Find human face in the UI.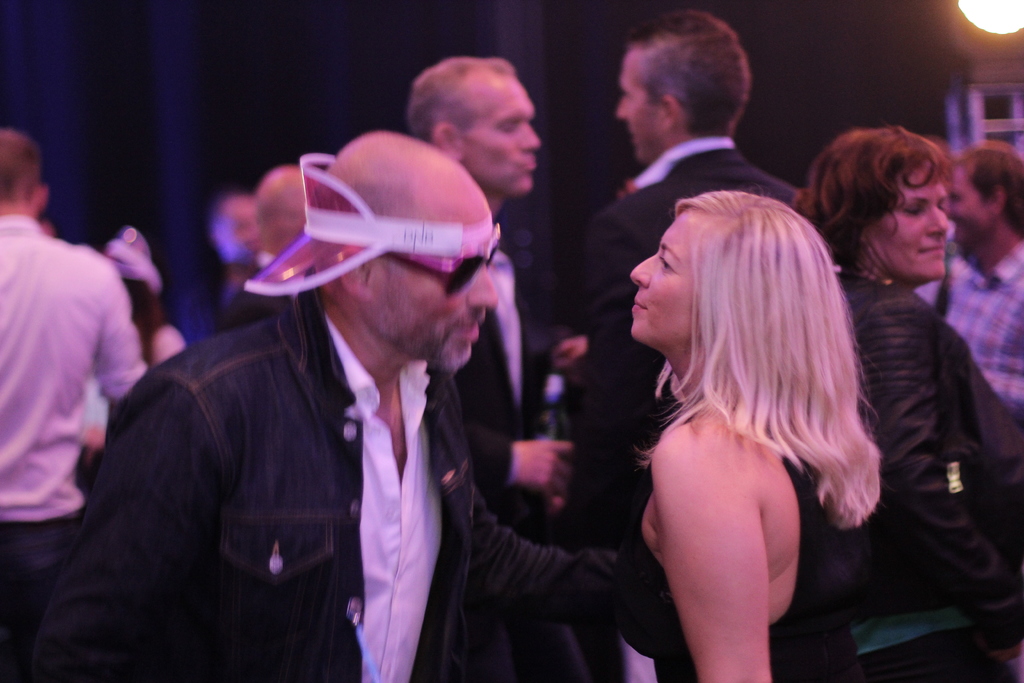
UI element at region(632, 215, 689, 340).
